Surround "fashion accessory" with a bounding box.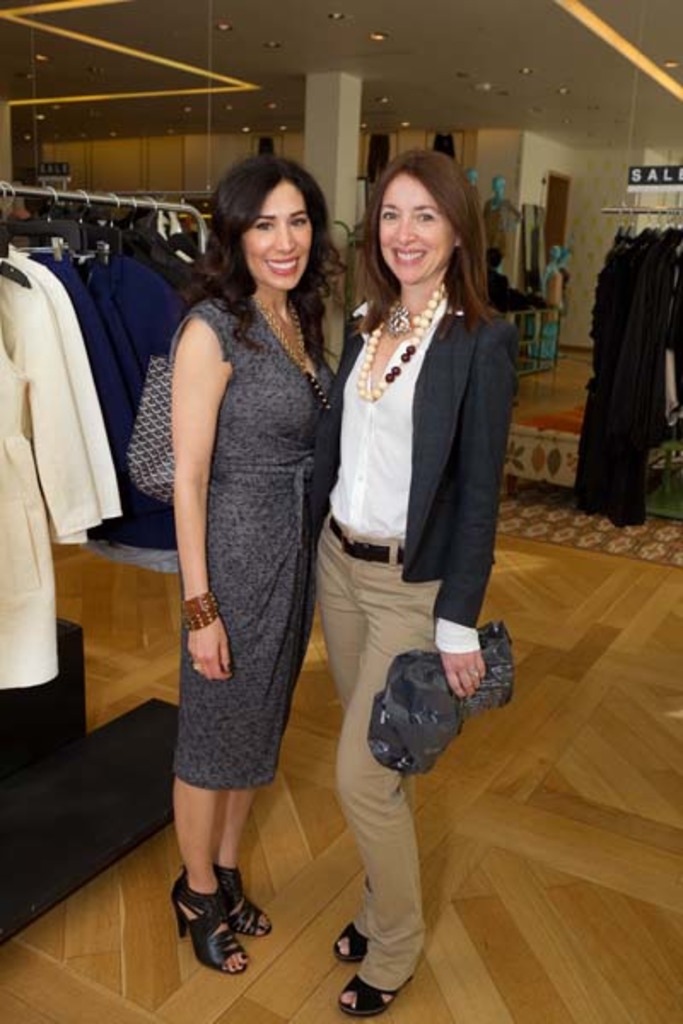
pyautogui.locateOnScreen(353, 287, 446, 399).
